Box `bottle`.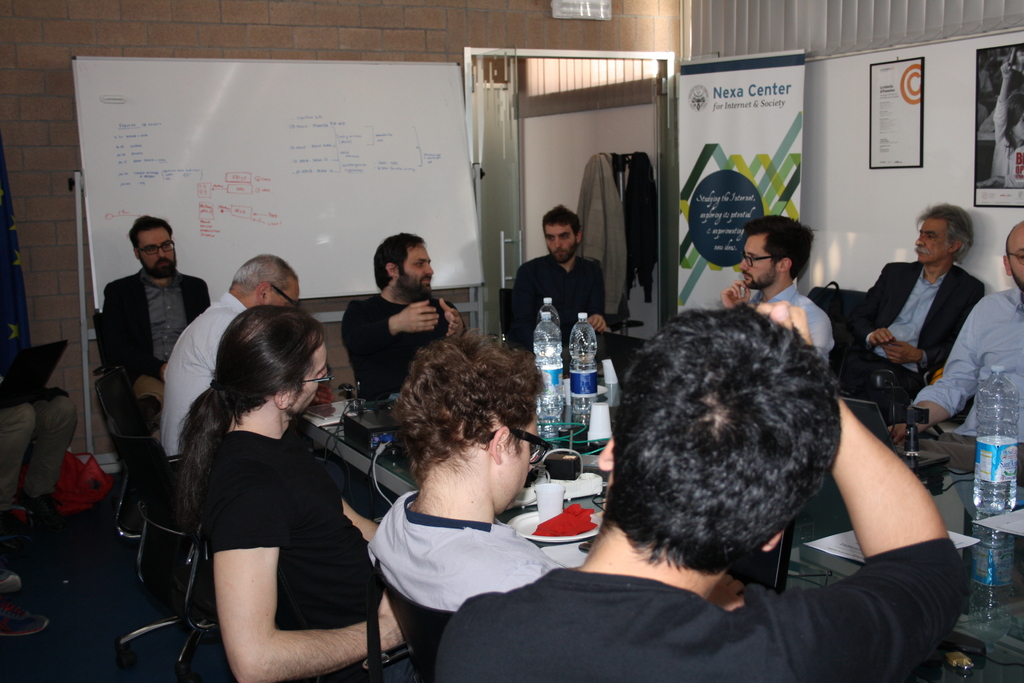
564, 311, 605, 404.
